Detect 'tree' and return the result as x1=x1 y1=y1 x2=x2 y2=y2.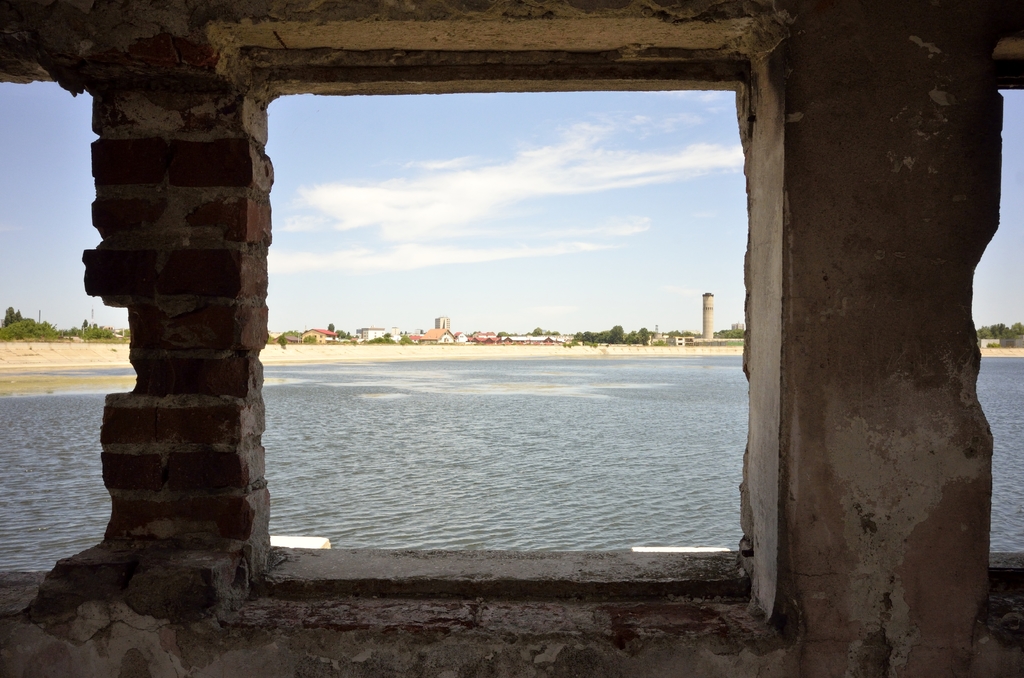
x1=1007 y1=322 x2=1023 y2=335.
